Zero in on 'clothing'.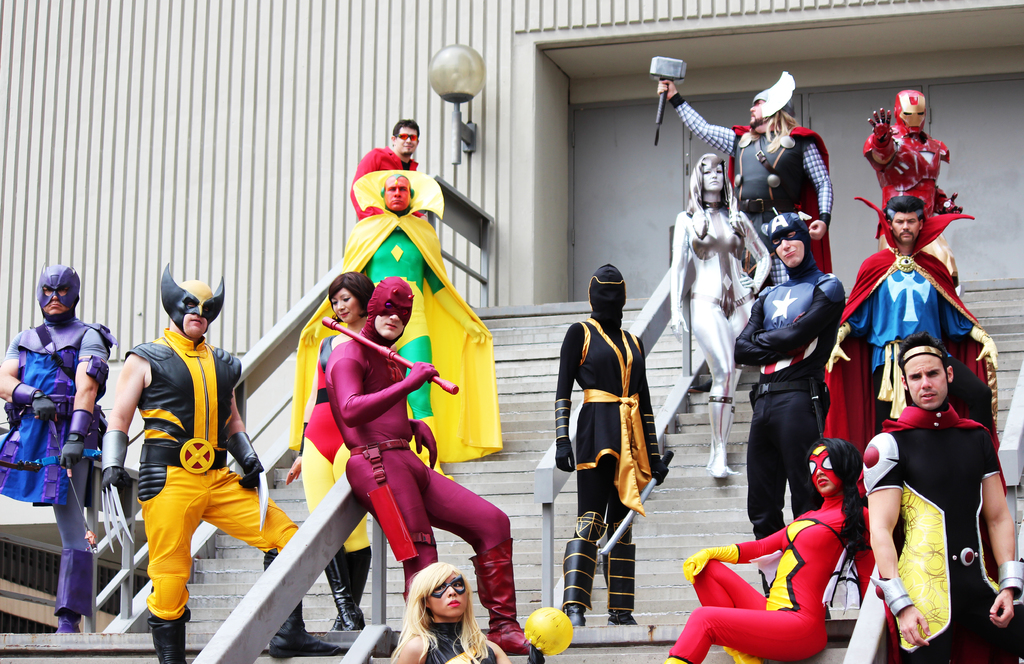
Zeroed in: 556 264 661 612.
